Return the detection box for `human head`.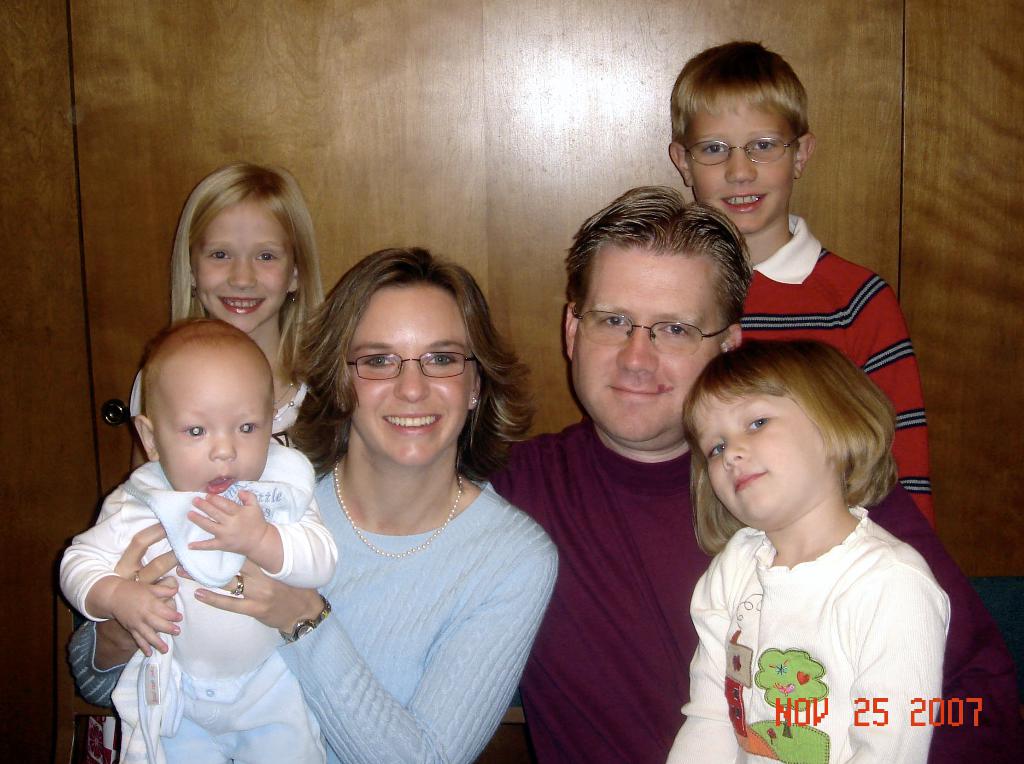
[667, 44, 817, 234].
